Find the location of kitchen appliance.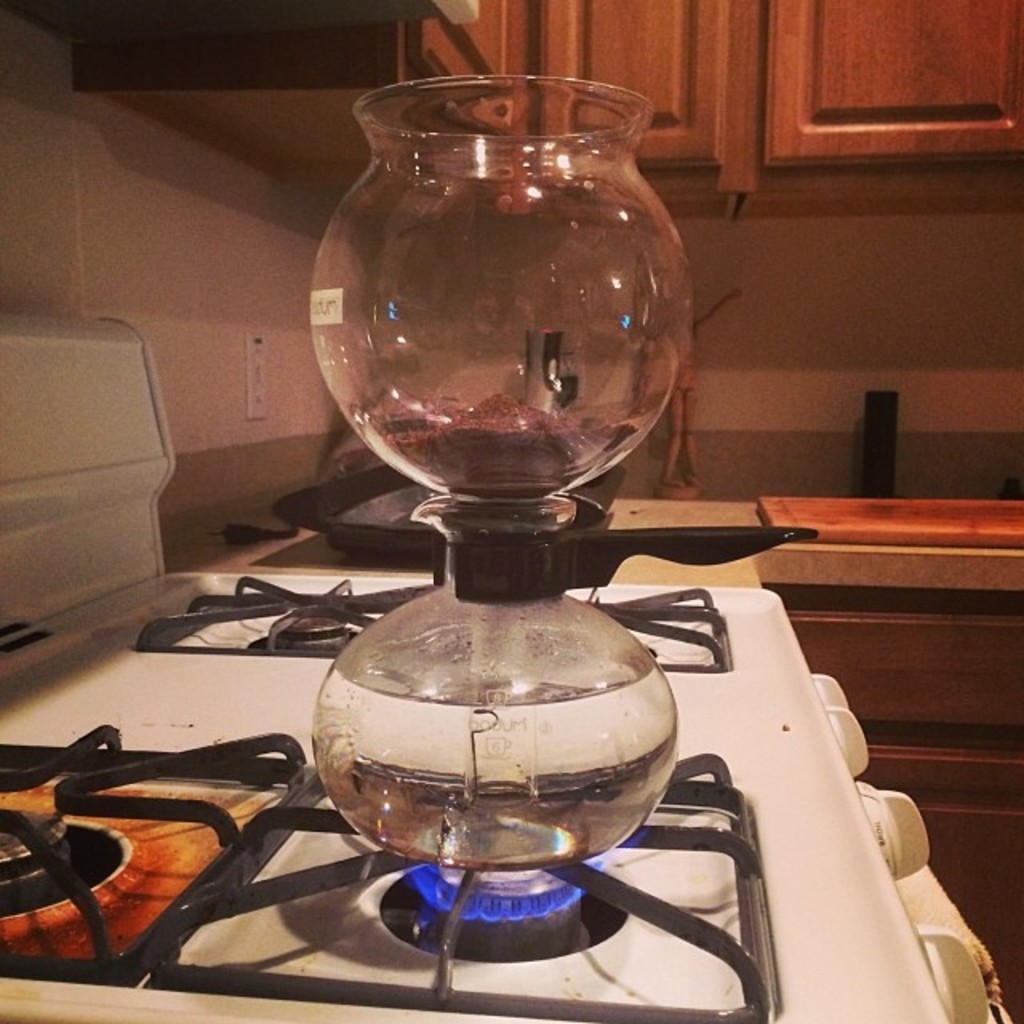
Location: <region>752, 493, 1022, 549</region>.
